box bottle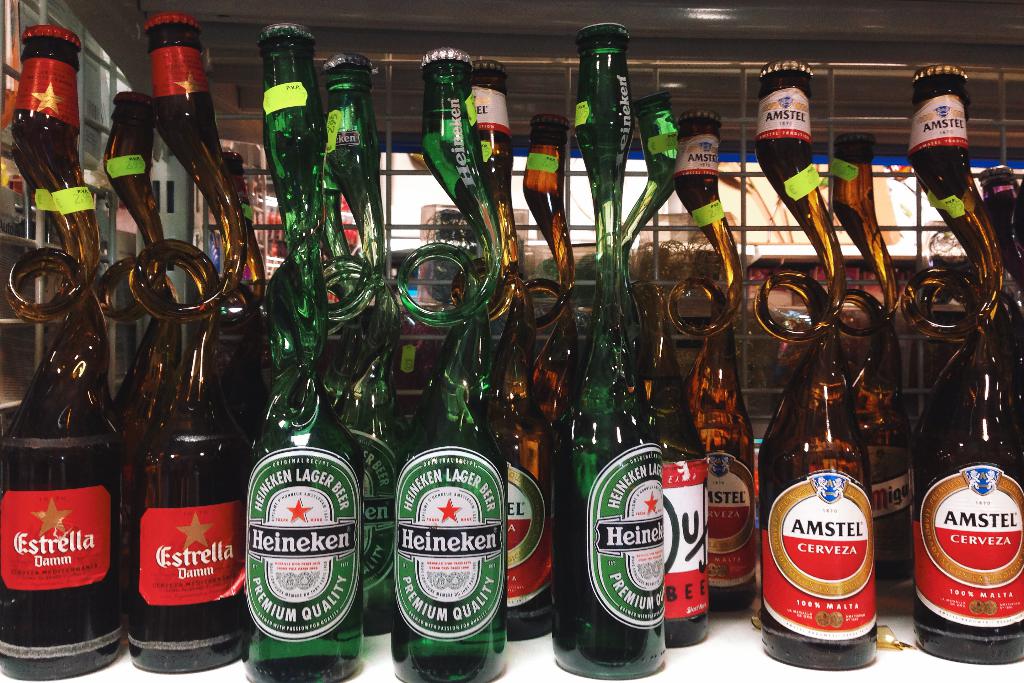
<region>0, 30, 130, 680</region>
